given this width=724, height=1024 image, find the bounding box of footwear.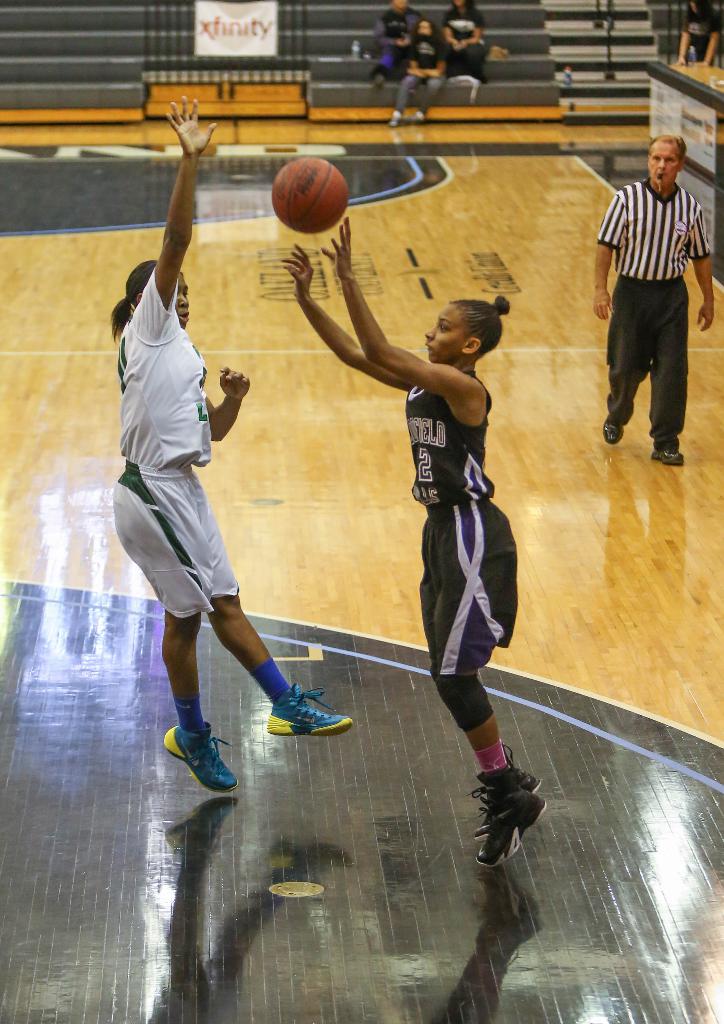
{"left": 654, "top": 440, "right": 677, "bottom": 466}.
